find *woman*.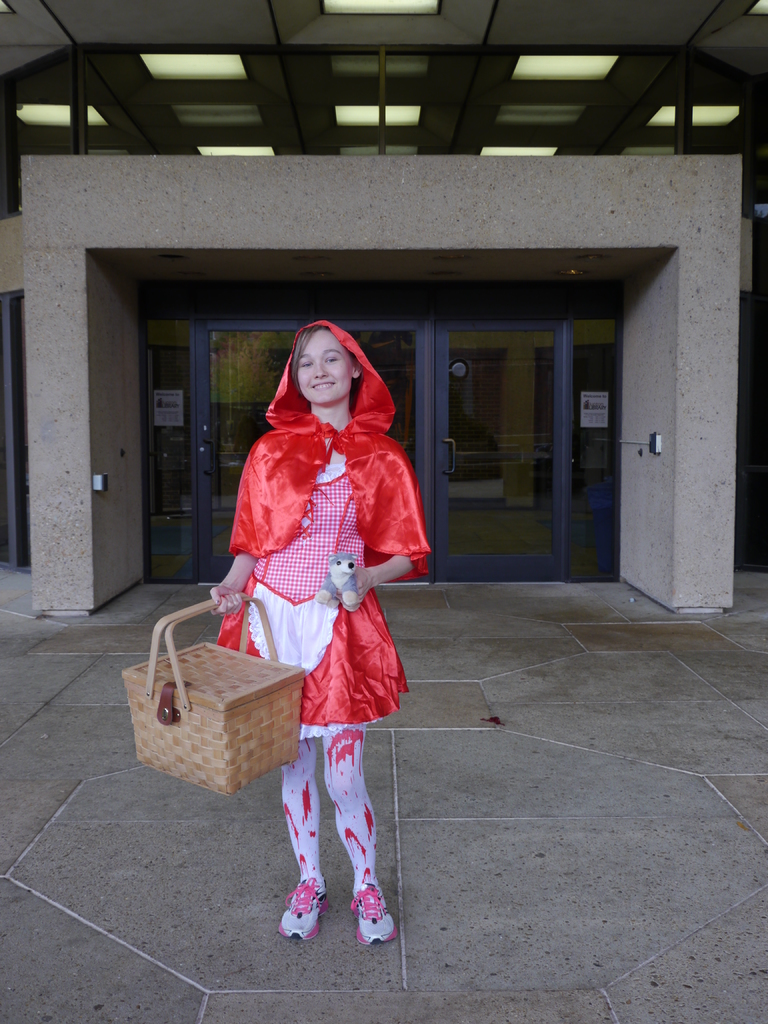
left=211, top=322, right=430, bottom=948.
